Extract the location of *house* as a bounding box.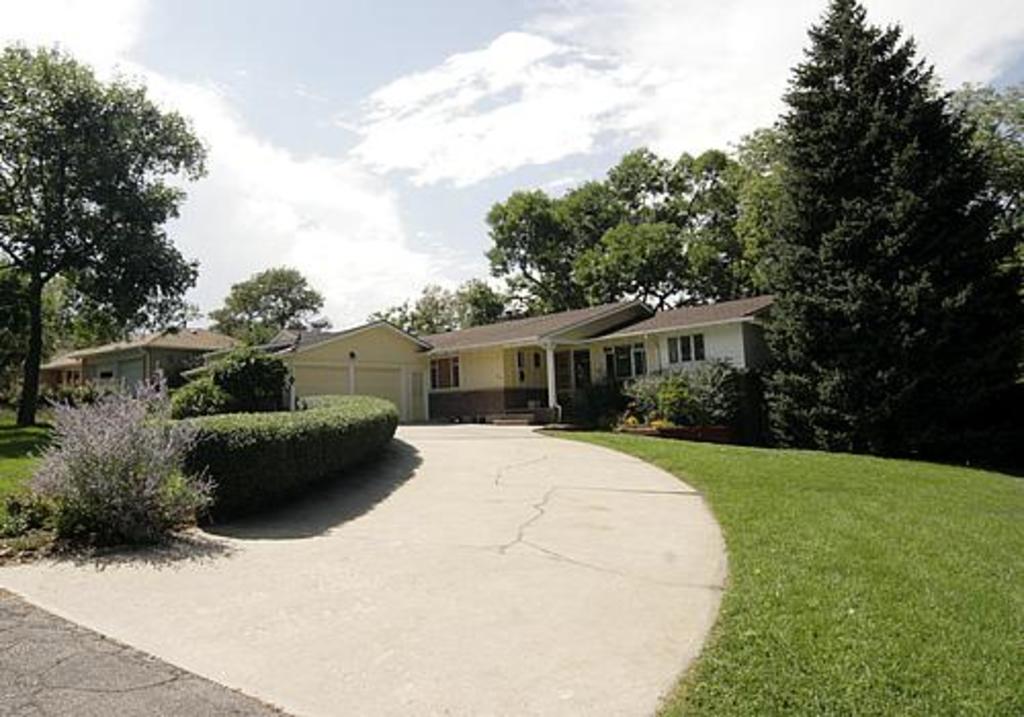
BBox(35, 313, 258, 412).
